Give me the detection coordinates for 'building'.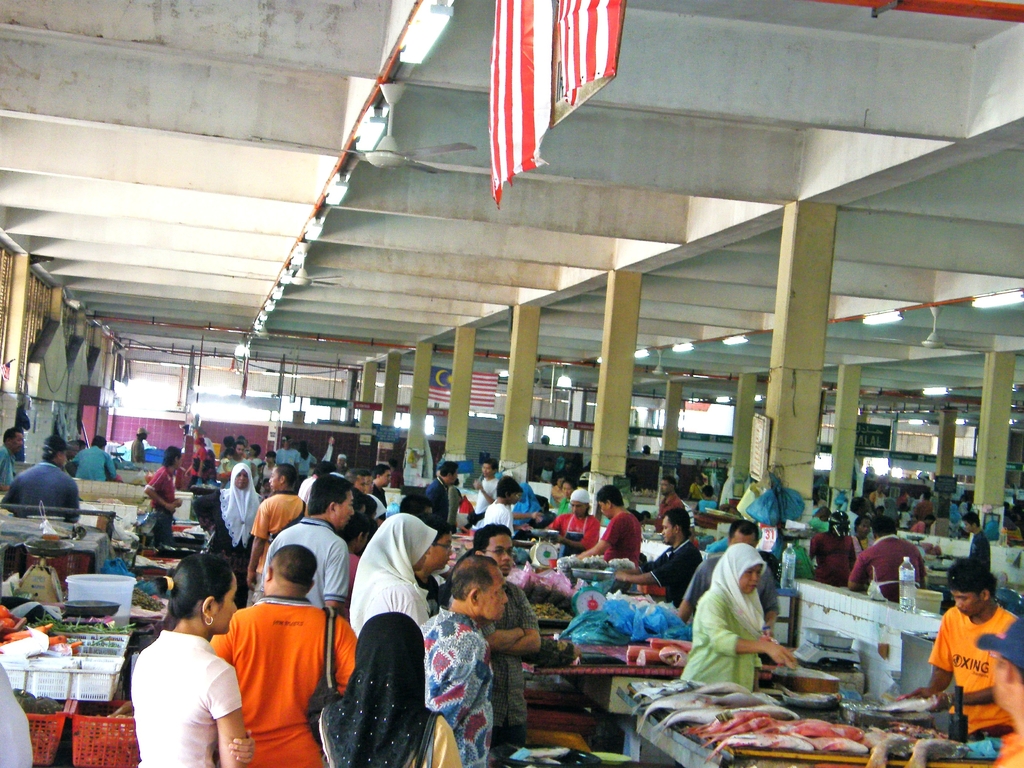
[0,0,1023,767].
